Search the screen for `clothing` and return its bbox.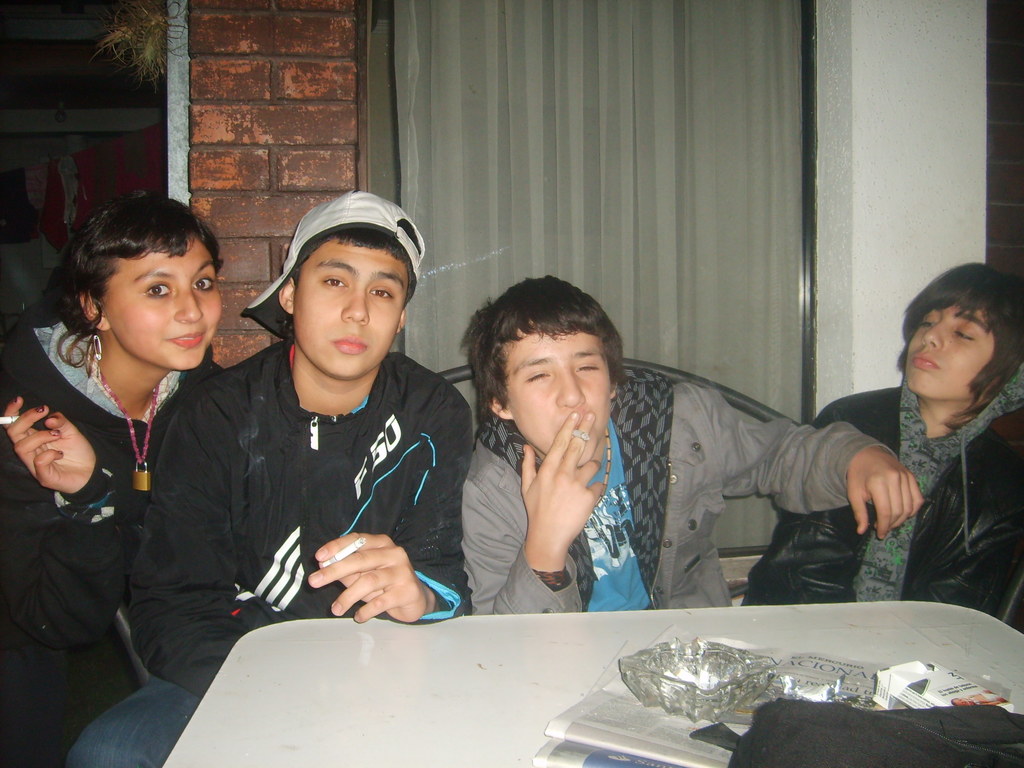
Found: l=152, t=348, r=478, b=688.
